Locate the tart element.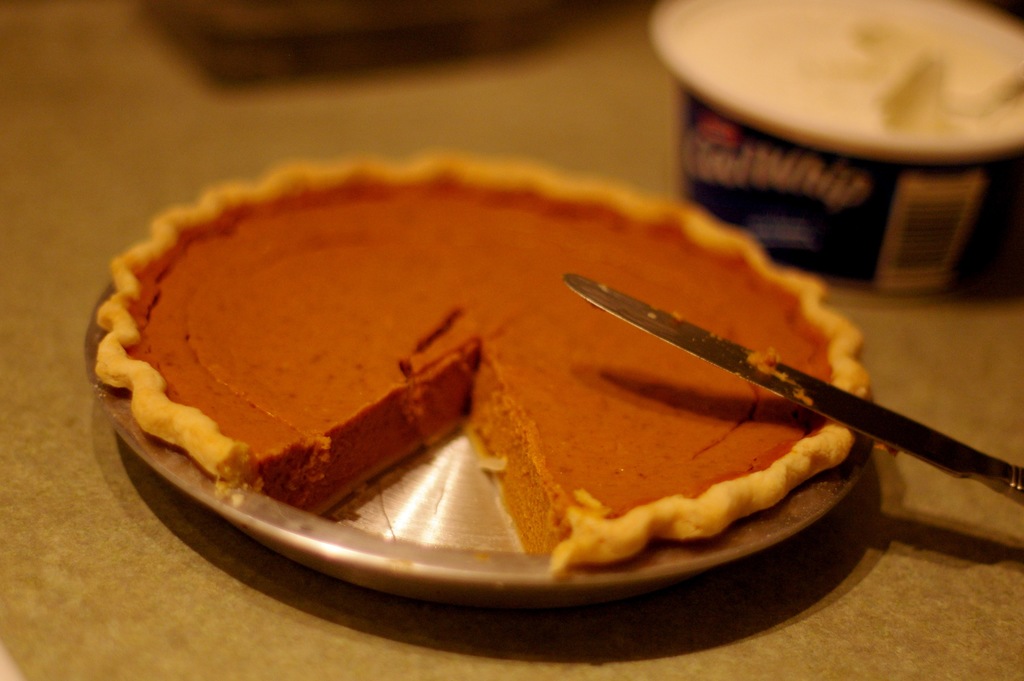
Element bbox: select_region(95, 176, 842, 550).
